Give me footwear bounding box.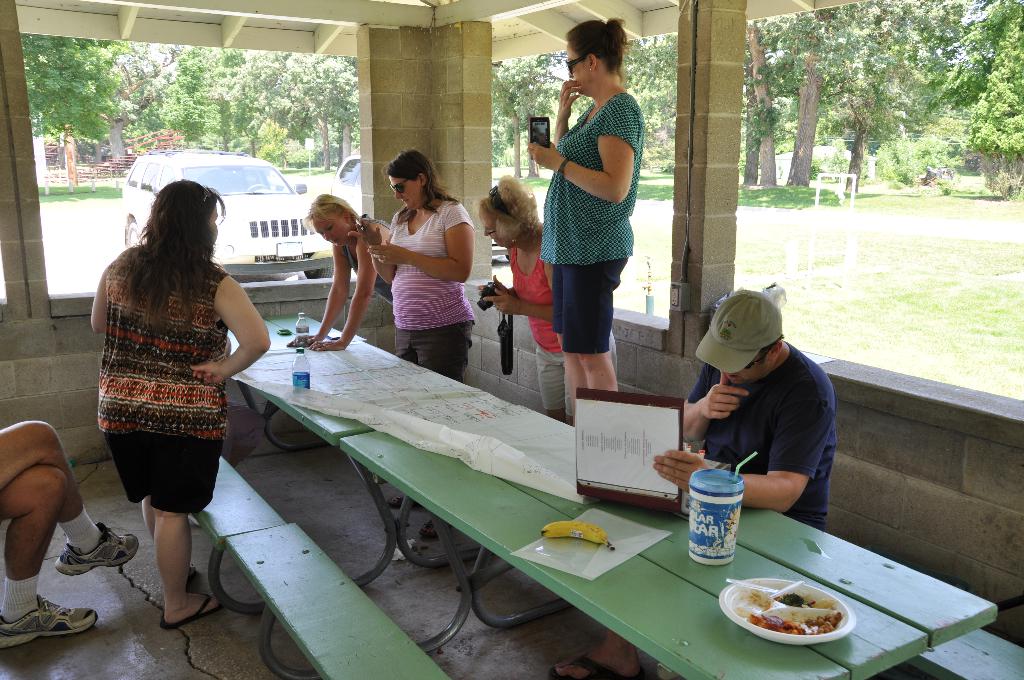
BBox(56, 517, 141, 570).
